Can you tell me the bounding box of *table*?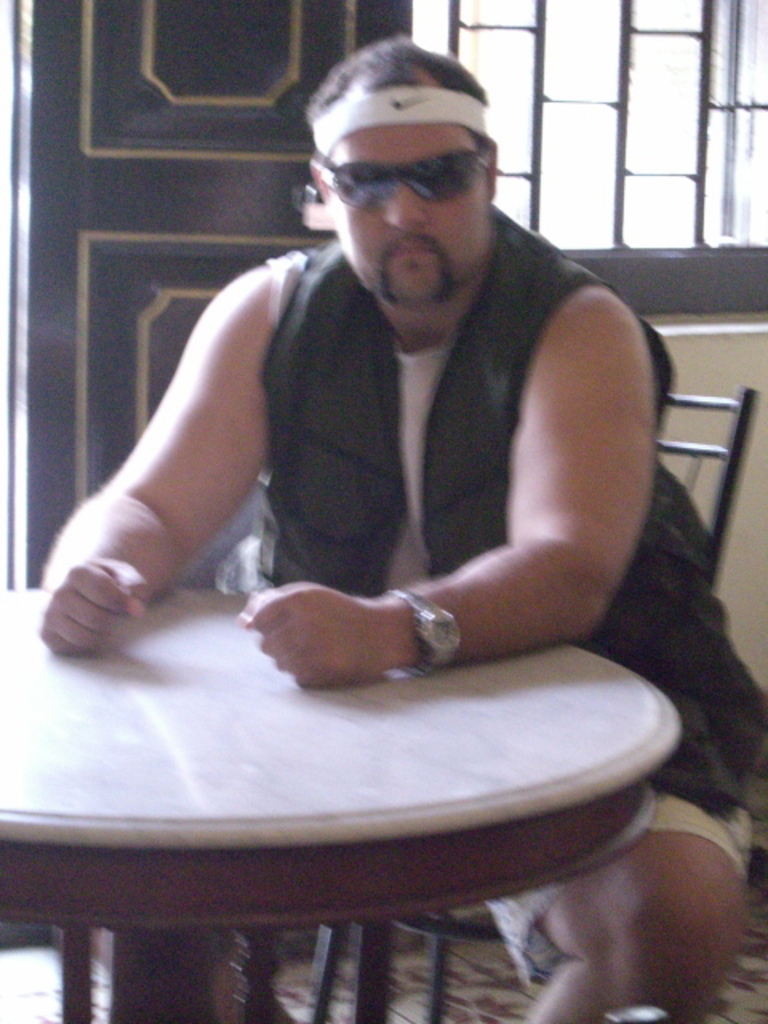
x1=0 y1=587 x2=683 y2=1022.
